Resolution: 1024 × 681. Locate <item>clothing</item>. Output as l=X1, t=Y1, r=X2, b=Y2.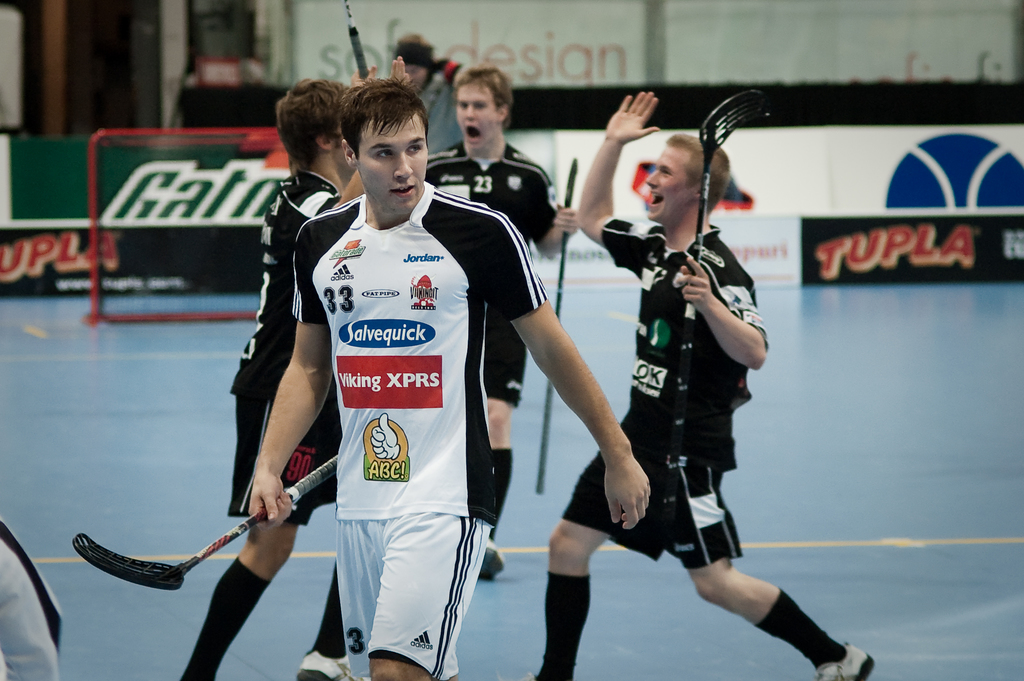
l=230, t=142, r=527, b=660.
